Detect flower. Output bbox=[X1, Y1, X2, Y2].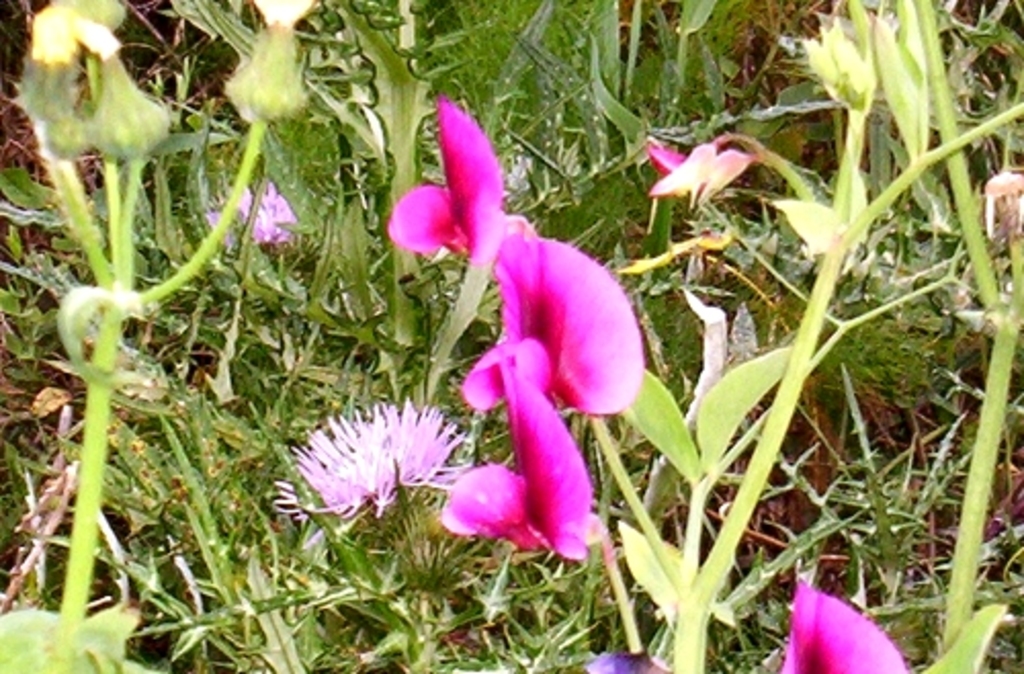
bbox=[432, 361, 606, 561].
